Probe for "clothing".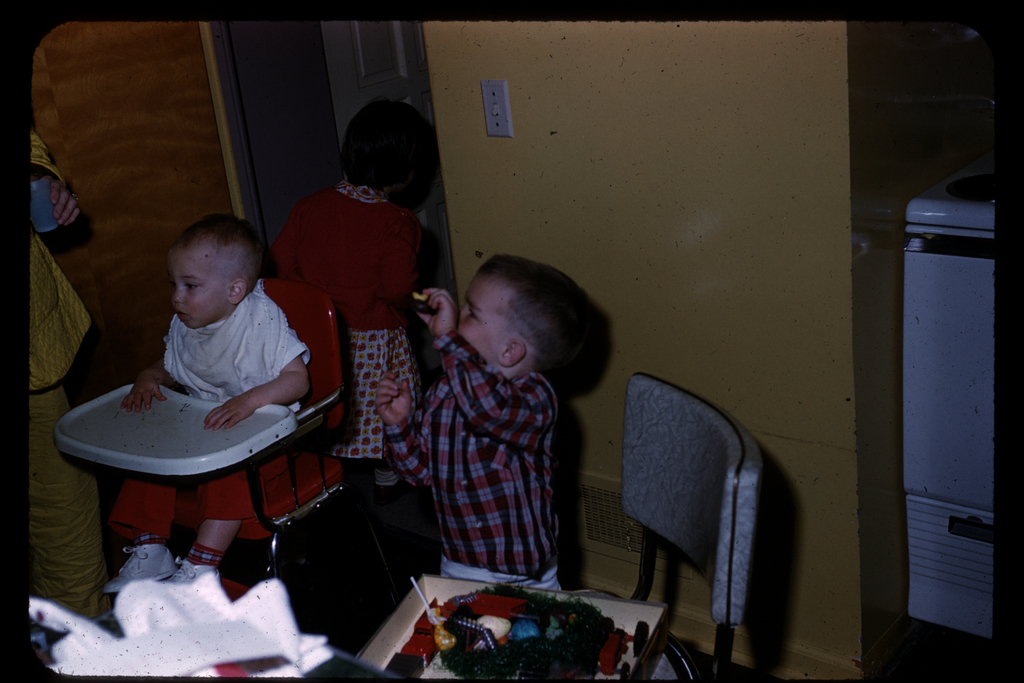
Probe result: 397,324,595,591.
